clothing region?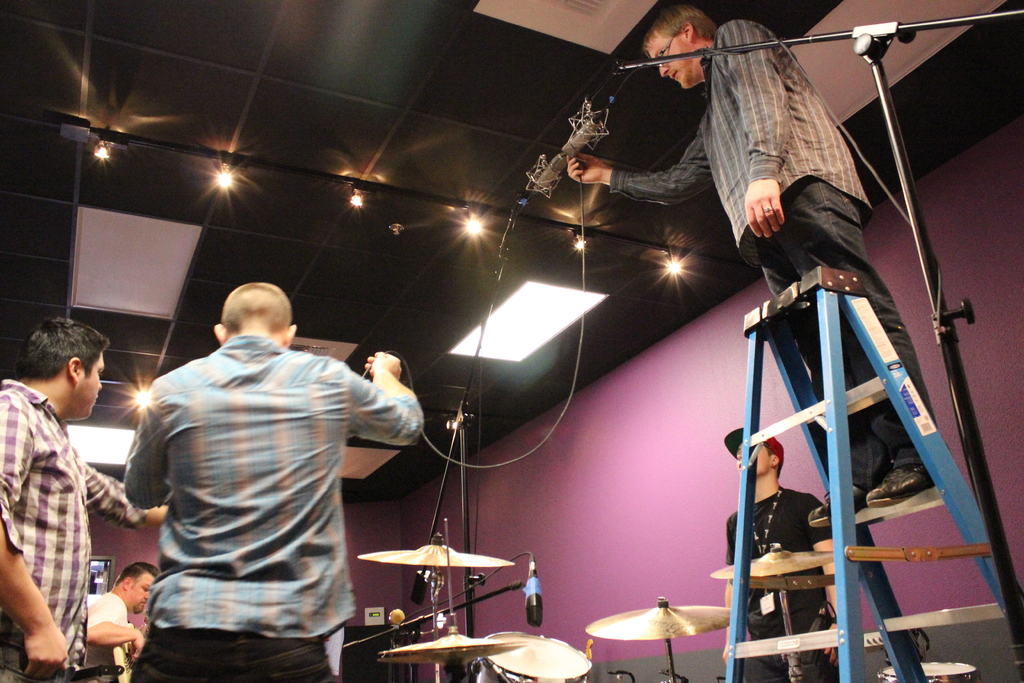
{"x1": 724, "y1": 483, "x2": 830, "y2": 682}
